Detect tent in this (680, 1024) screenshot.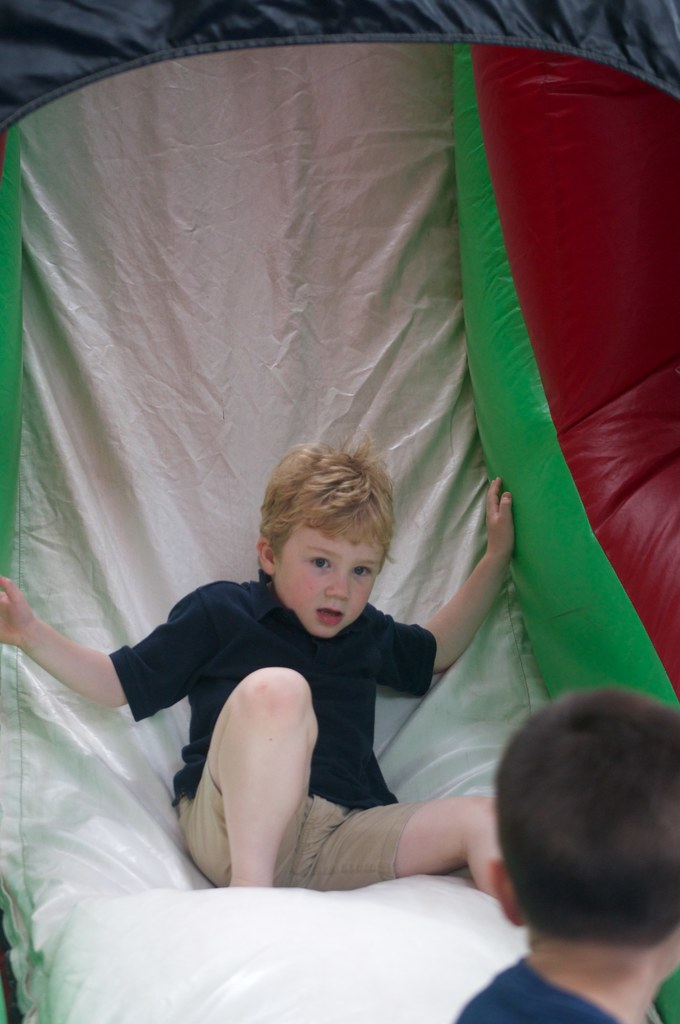
Detection: (0, 5, 668, 1023).
